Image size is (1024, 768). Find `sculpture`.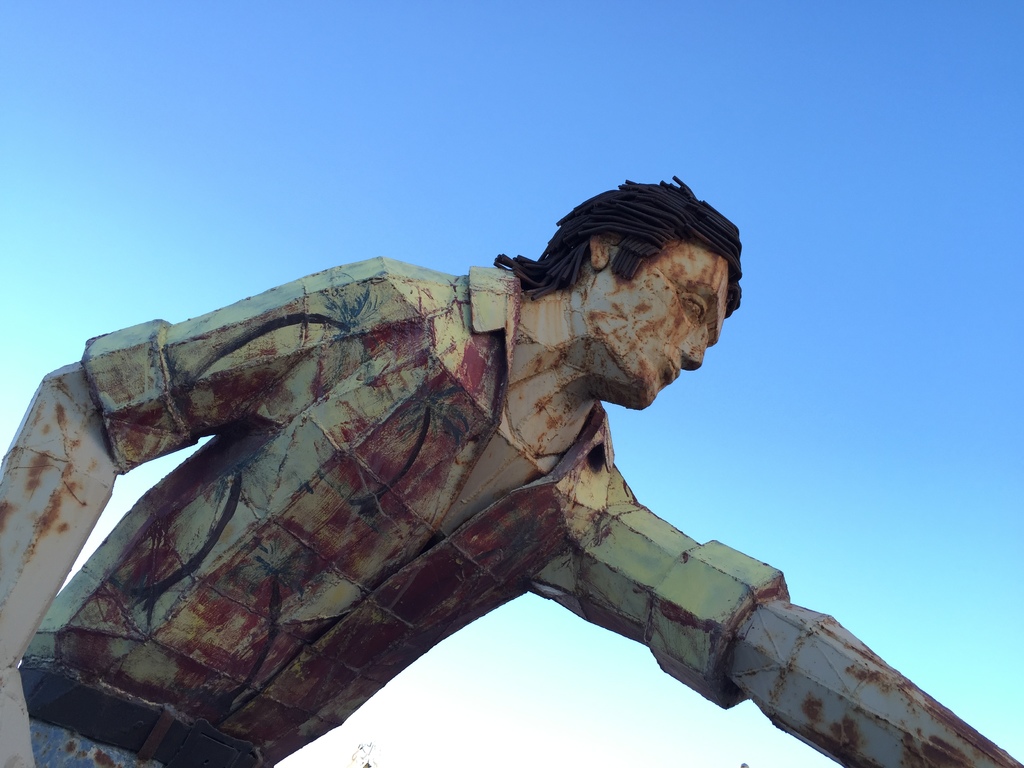
<bbox>35, 152, 920, 750</bbox>.
